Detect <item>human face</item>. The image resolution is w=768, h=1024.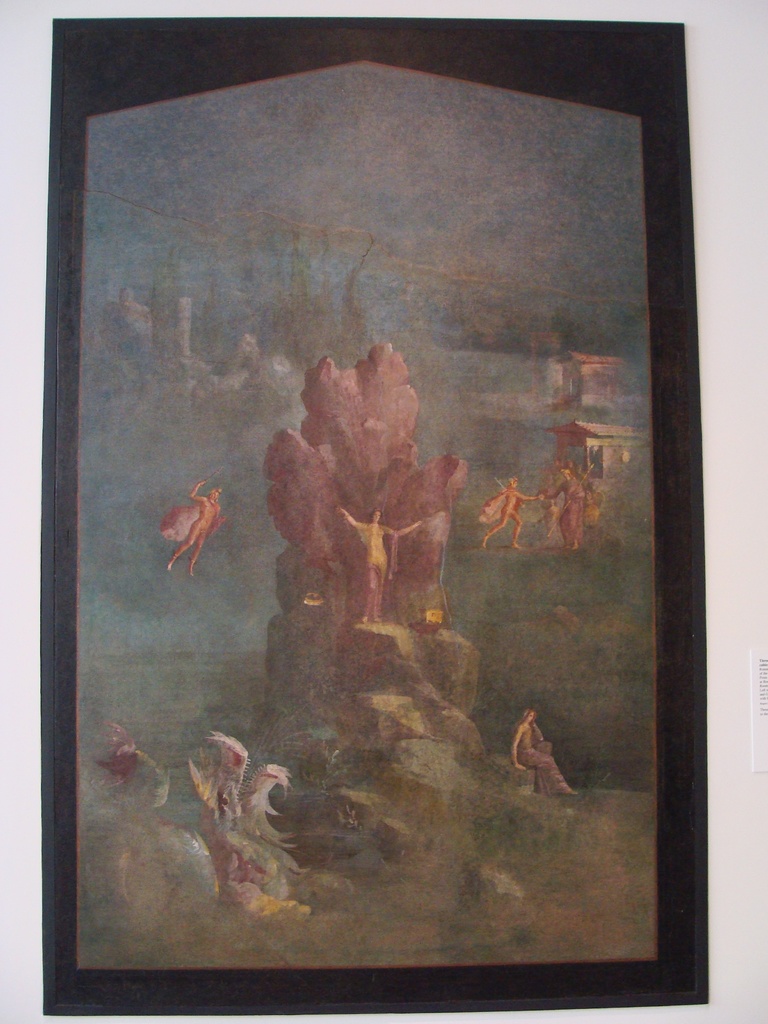
[367,514,378,523].
